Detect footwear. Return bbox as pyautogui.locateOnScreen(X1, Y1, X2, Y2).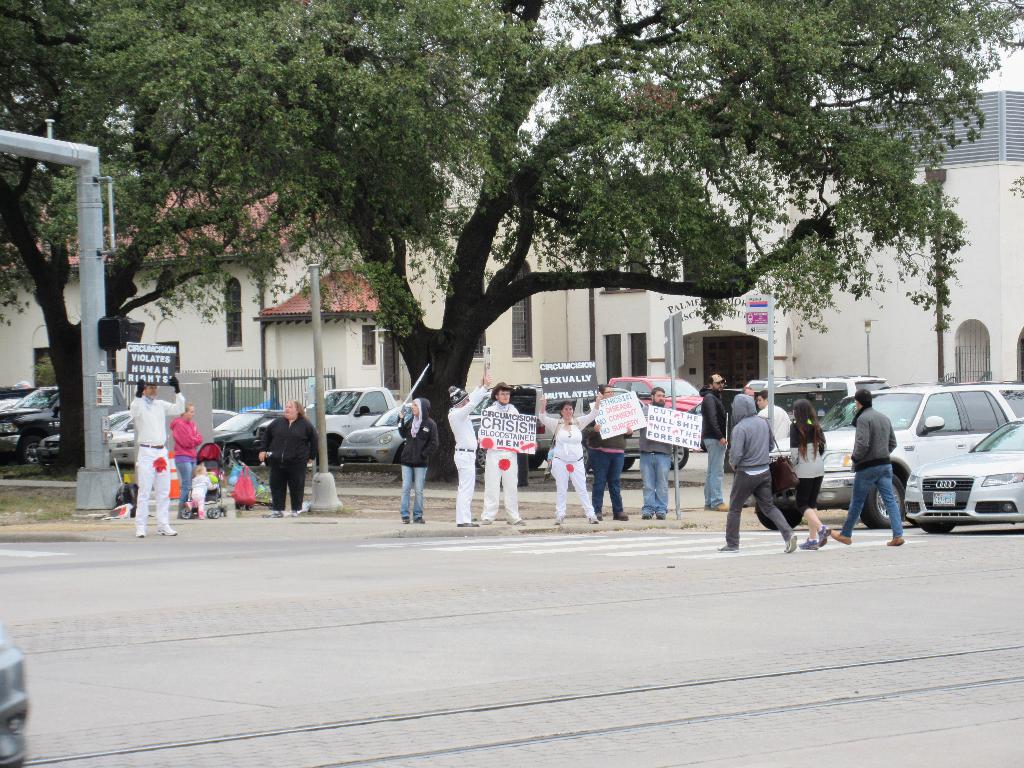
pyautogui.locateOnScreen(285, 506, 298, 513).
